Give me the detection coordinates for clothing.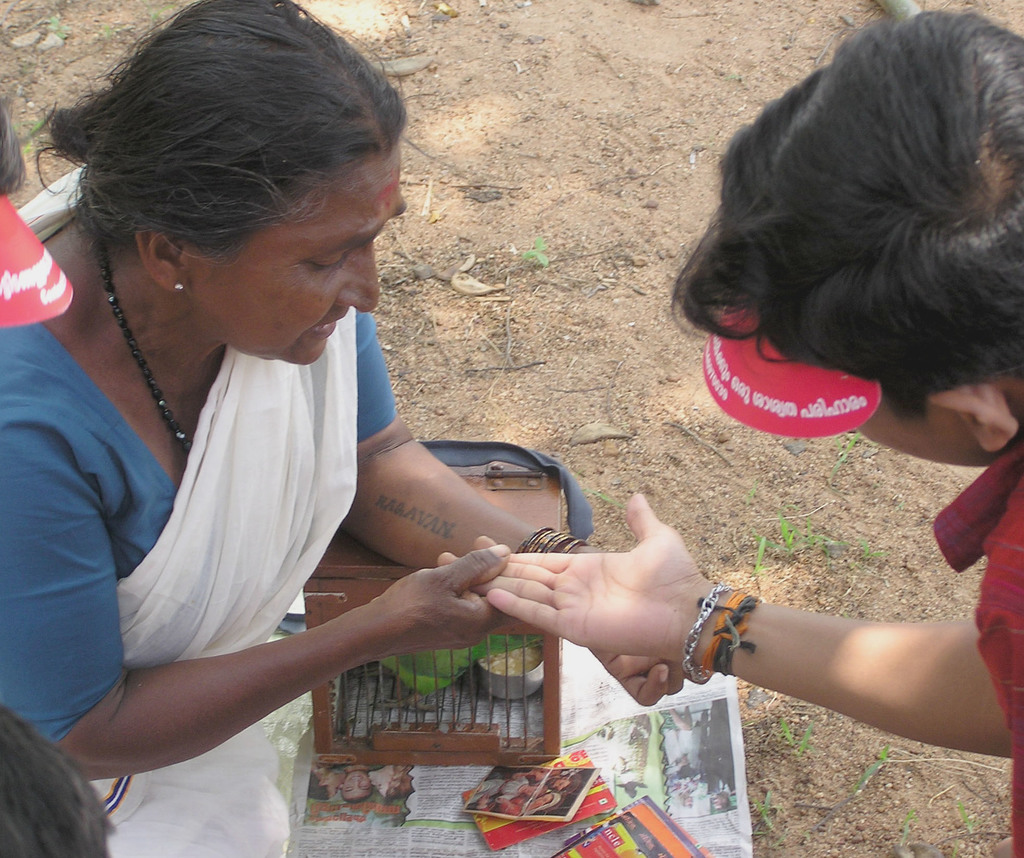
[0,167,394,857].
